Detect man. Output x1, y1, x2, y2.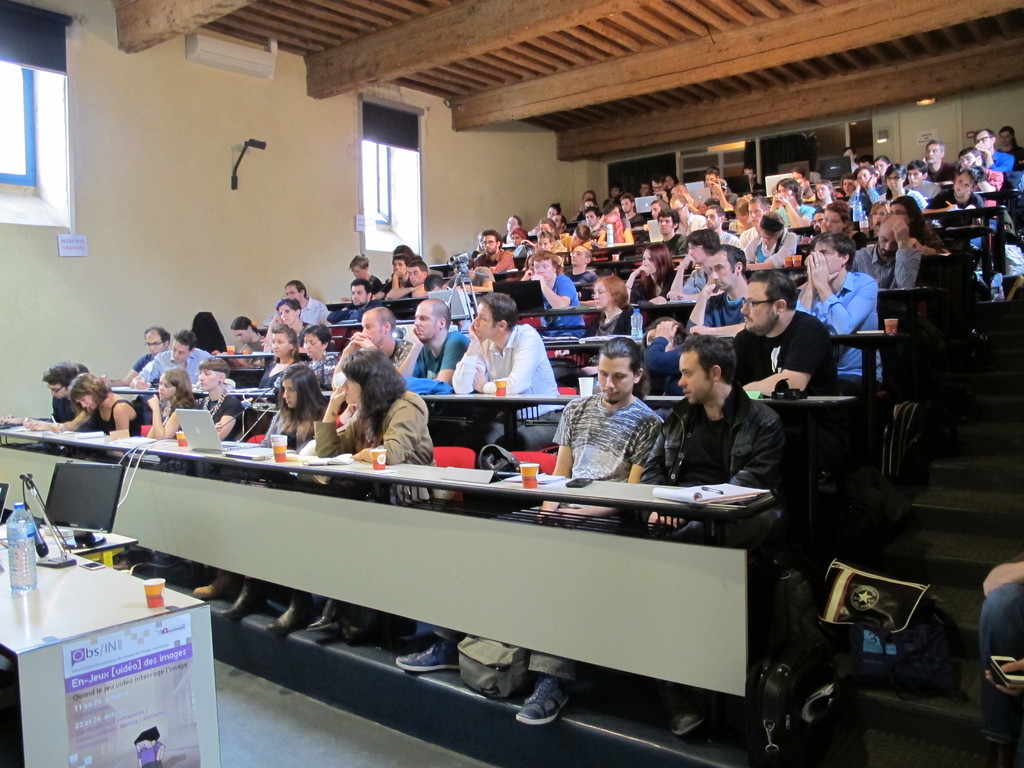
995, 125, 1023, 171.
